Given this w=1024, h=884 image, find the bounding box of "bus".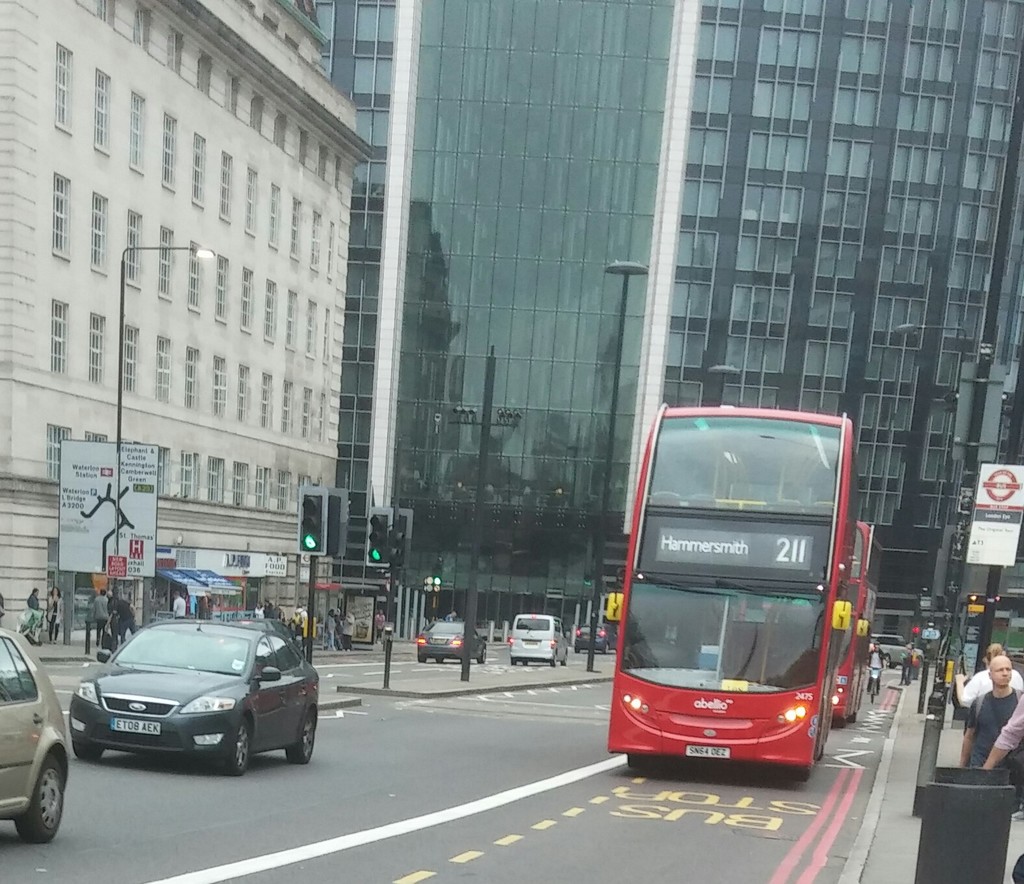
locate(830, 520, 883, 727).
